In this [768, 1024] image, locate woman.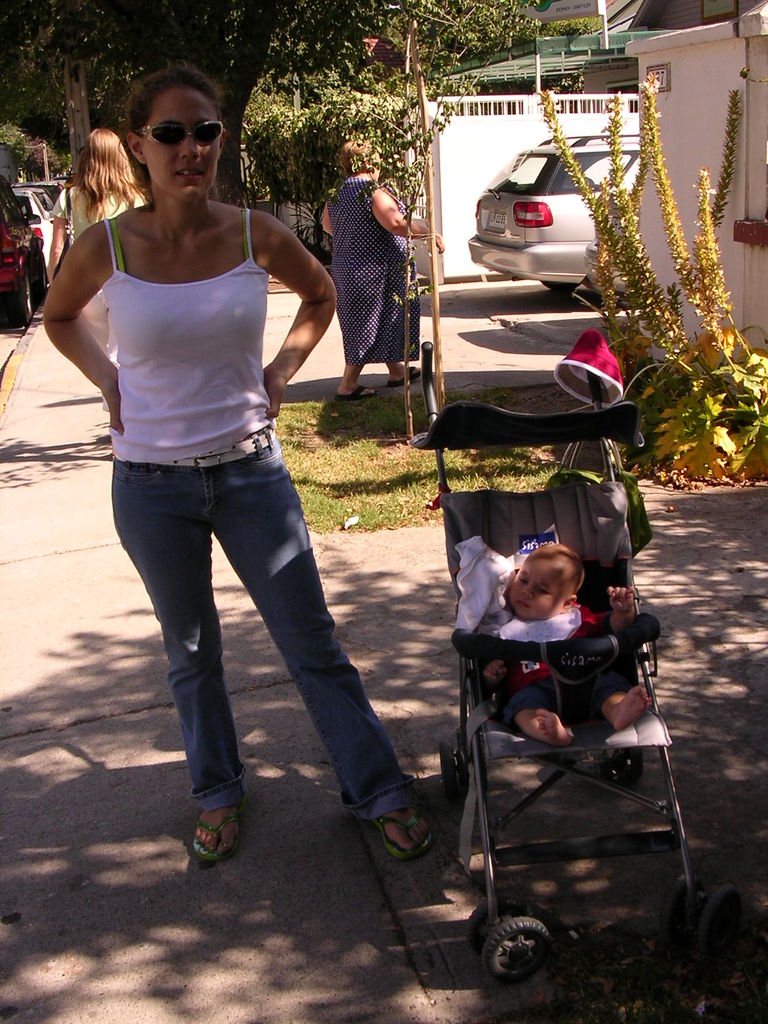
Bounding box: <bbox>45, 40, 367, 879</bbox>.
